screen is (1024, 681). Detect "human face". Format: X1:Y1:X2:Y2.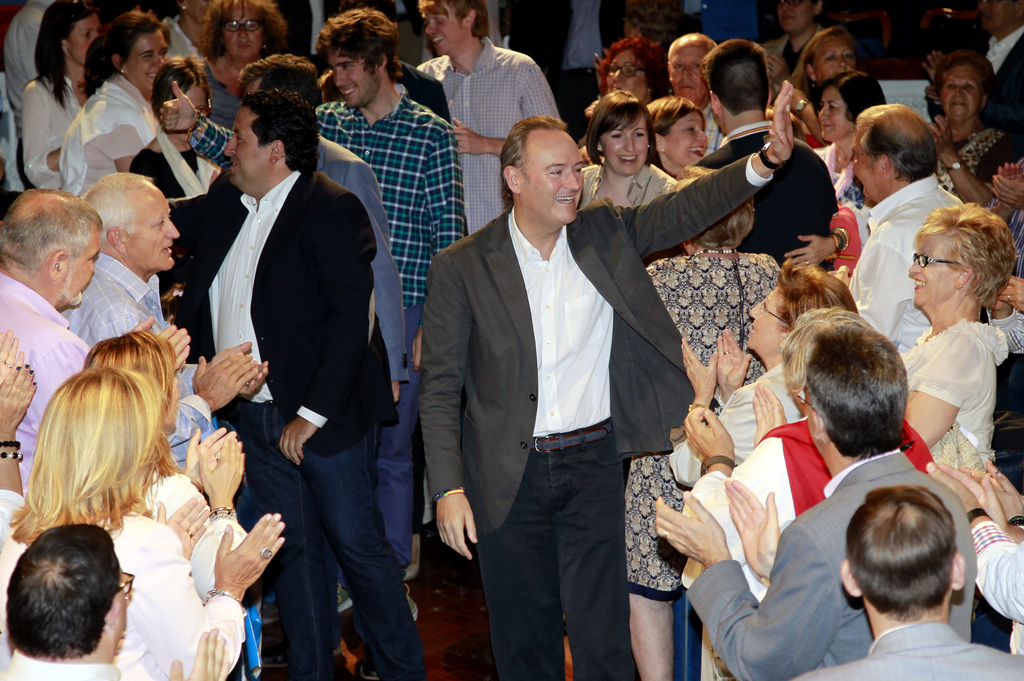
940:65:979:123.
